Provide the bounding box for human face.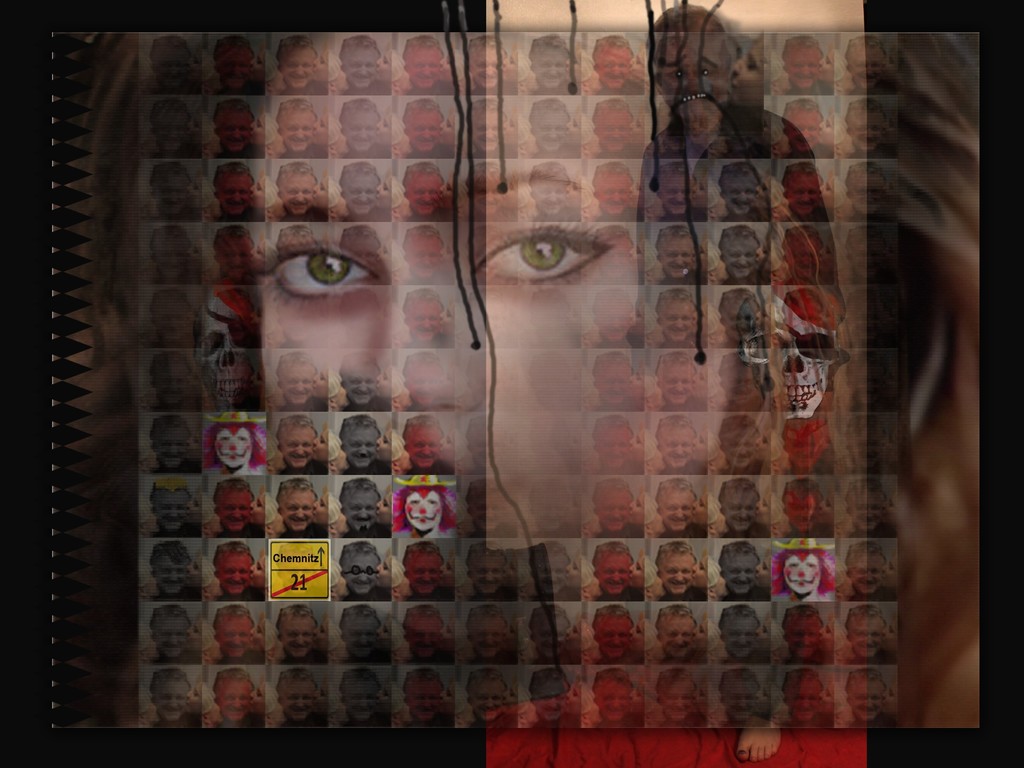
select_region(472, 45, 506, 90).
